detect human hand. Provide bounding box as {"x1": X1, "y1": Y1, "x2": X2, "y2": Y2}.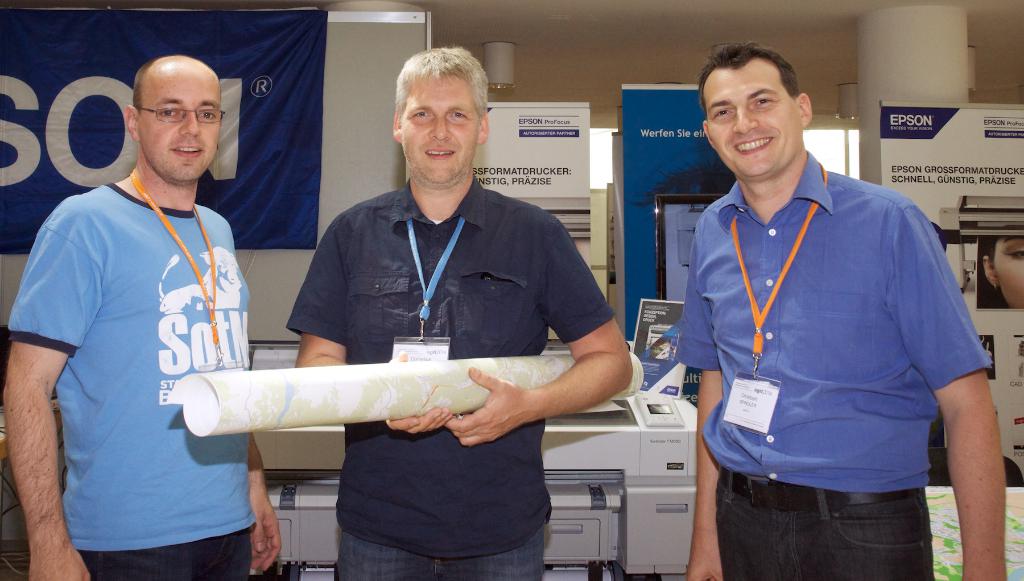
{"x1": 249, "y1": 487, "x2": 283, "y2": 575}.
